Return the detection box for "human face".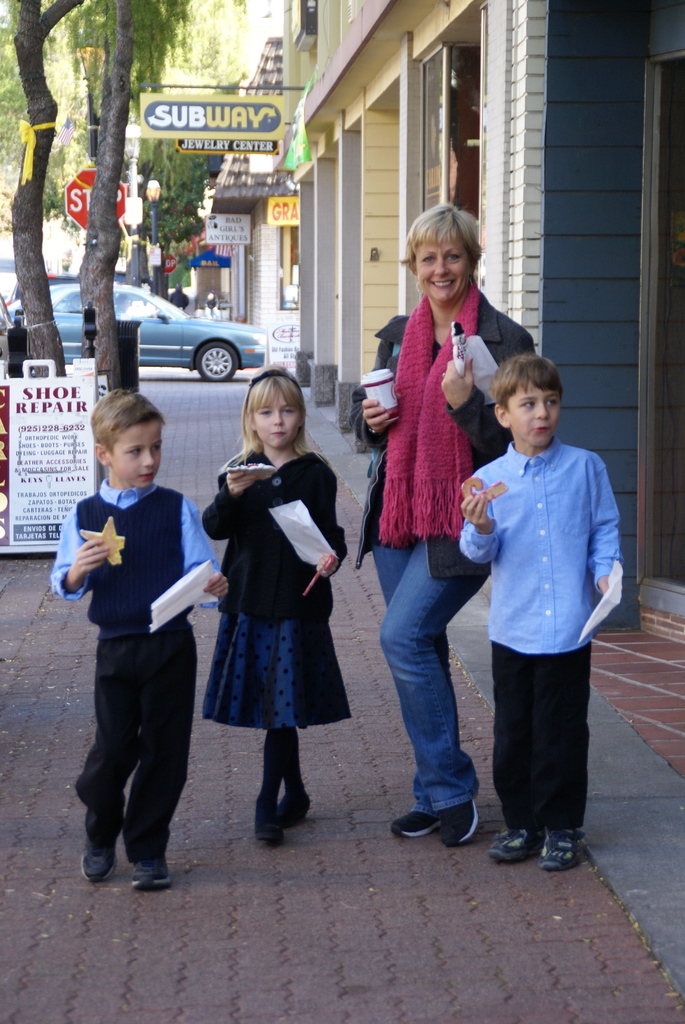
detection(253, 386, 298, 452).
